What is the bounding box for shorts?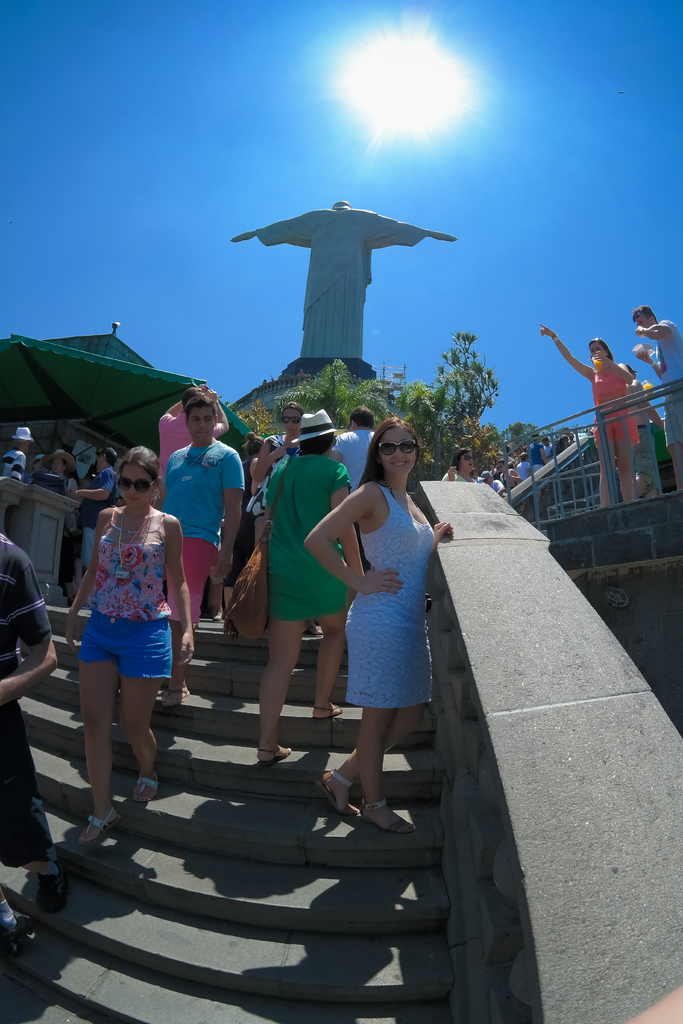
box=[179, 540, 224, 623].
